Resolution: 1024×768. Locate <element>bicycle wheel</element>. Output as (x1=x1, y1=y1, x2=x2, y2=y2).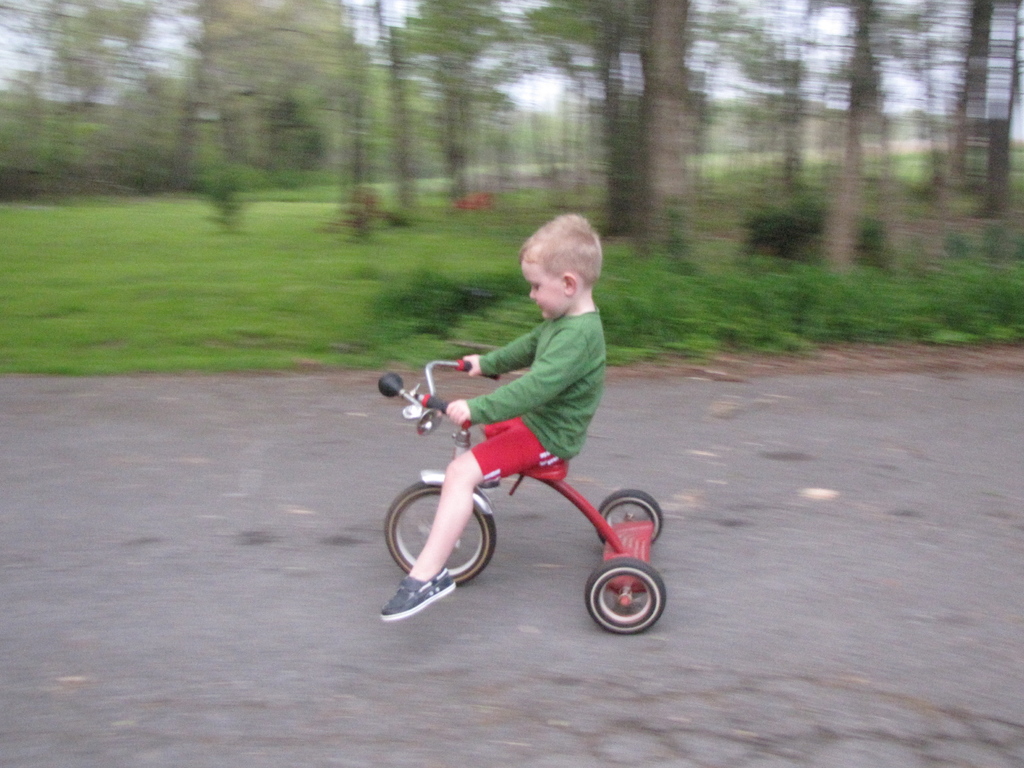
(x1=385, y1=477, x2=497, y2=585).
